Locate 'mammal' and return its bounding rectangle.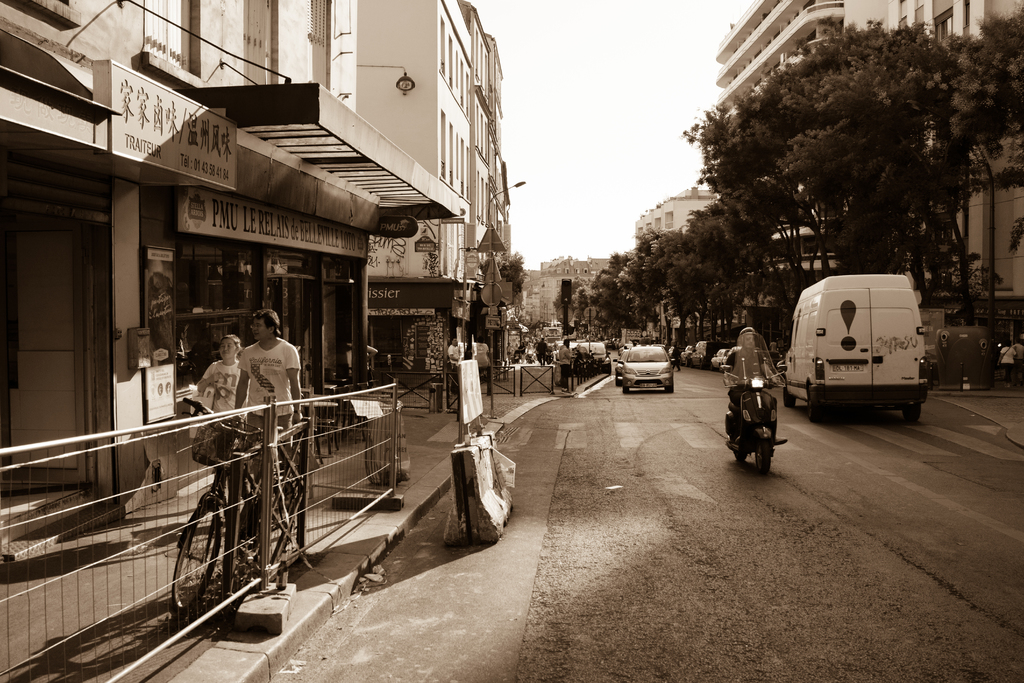
left=723, top=325, right=788, bottom=448.
